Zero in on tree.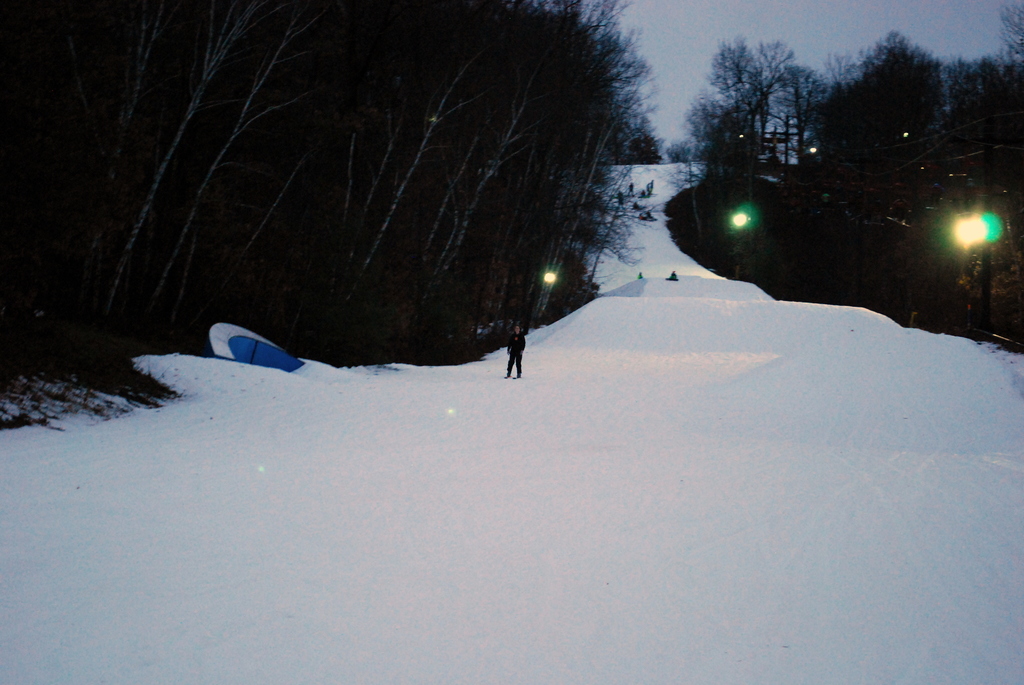
Zeroed in: box=[652, 0, 1023, 358].
